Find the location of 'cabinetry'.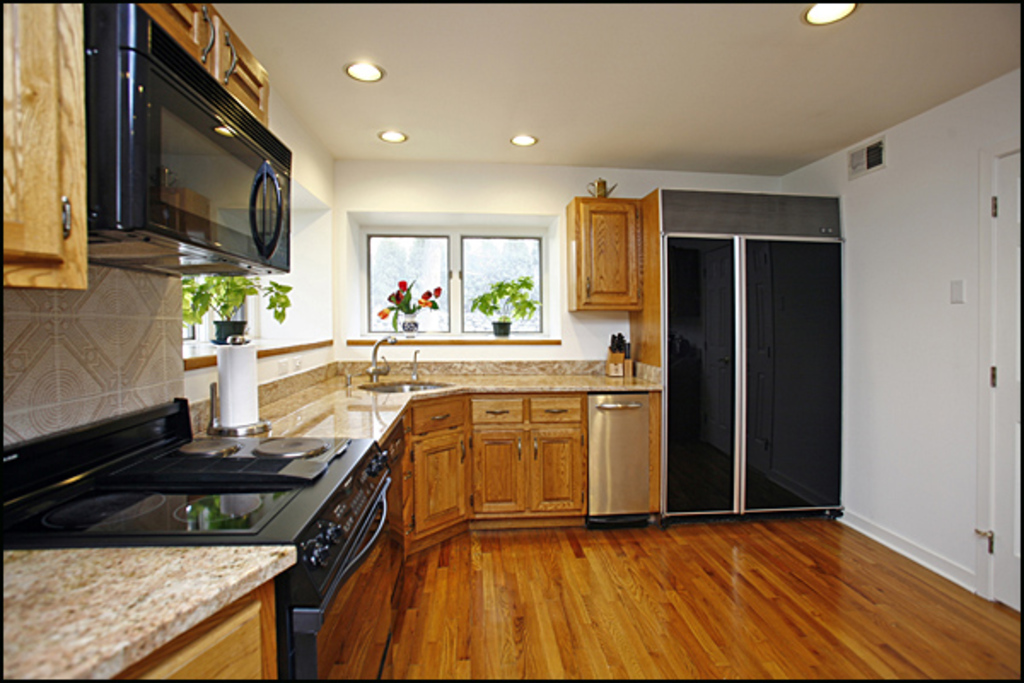
Location: [left=635, top=188, right=845, bottom=529].
